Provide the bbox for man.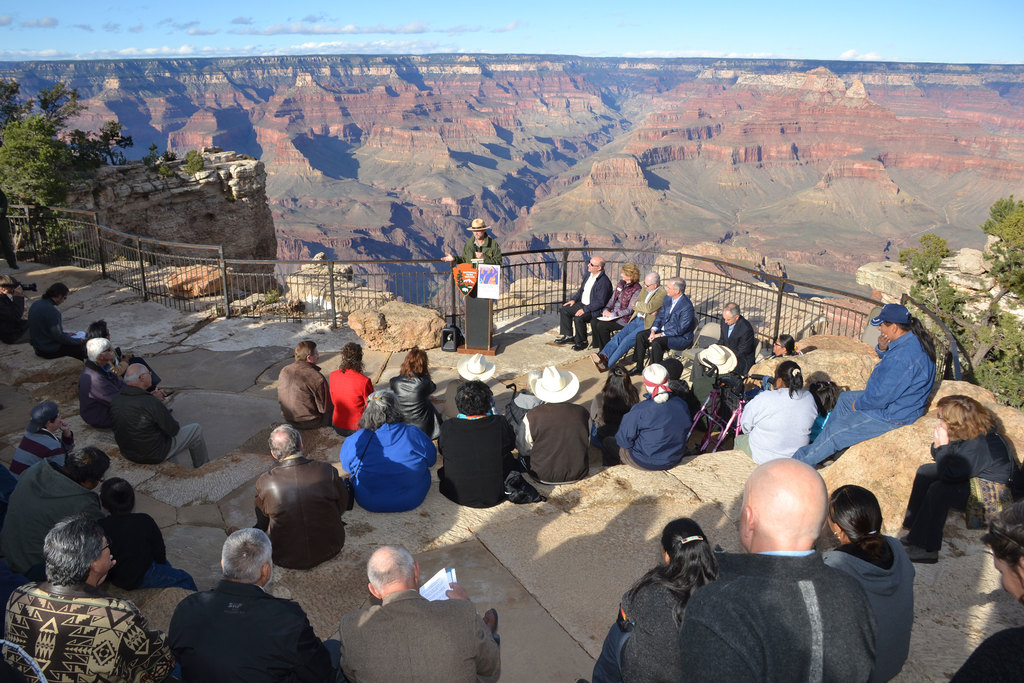
{"left": 8, "top": 403, "right": 74, "bottom": 470}.
